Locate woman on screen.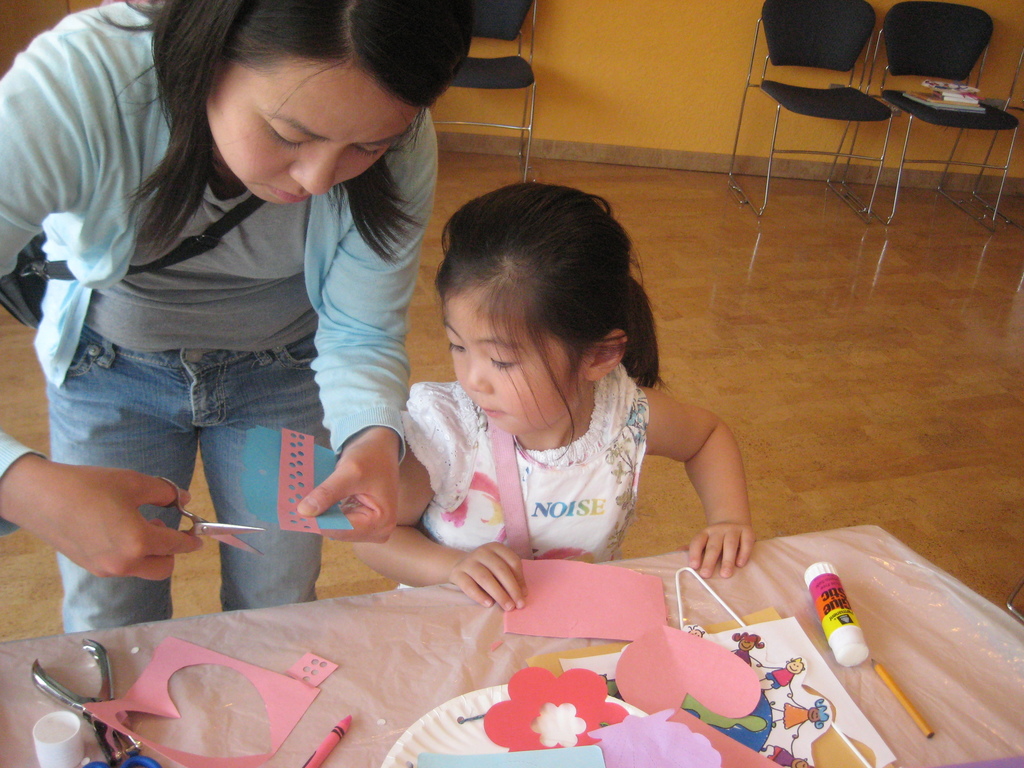
On screen at pyautogui.locateOnScreen(0, 0, 484, 636).
